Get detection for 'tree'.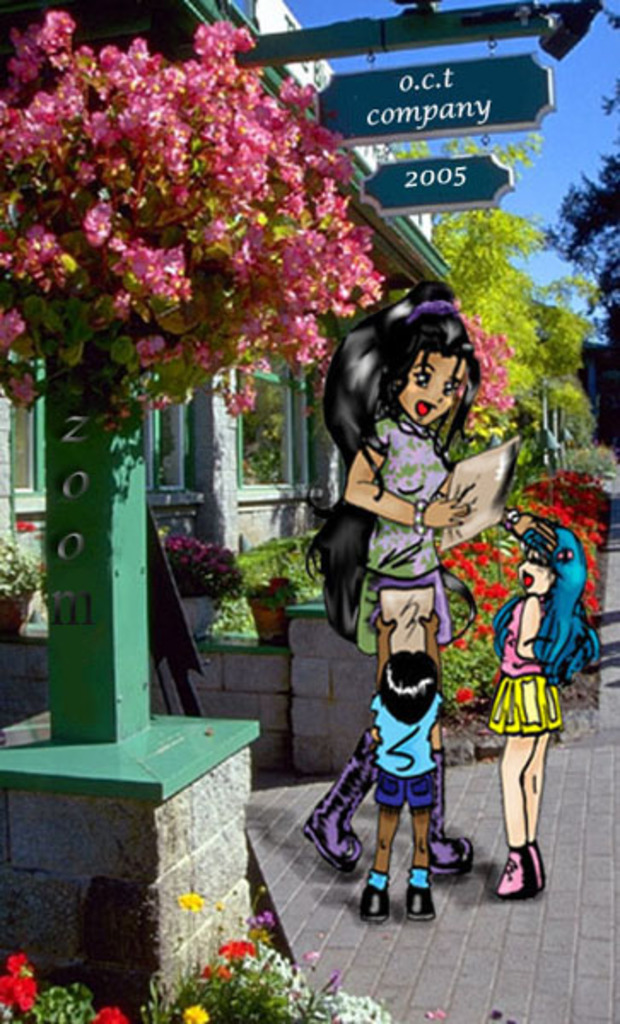
Detection: [516,0,618,454].
